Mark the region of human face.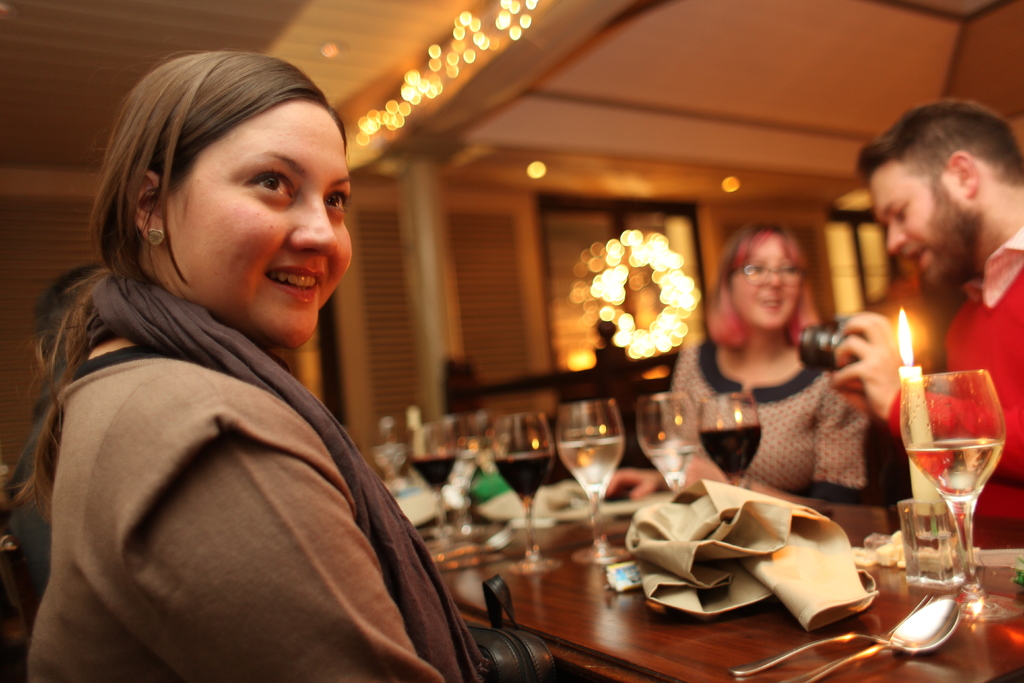
Region: BBox(162, 100, 352, 352).
